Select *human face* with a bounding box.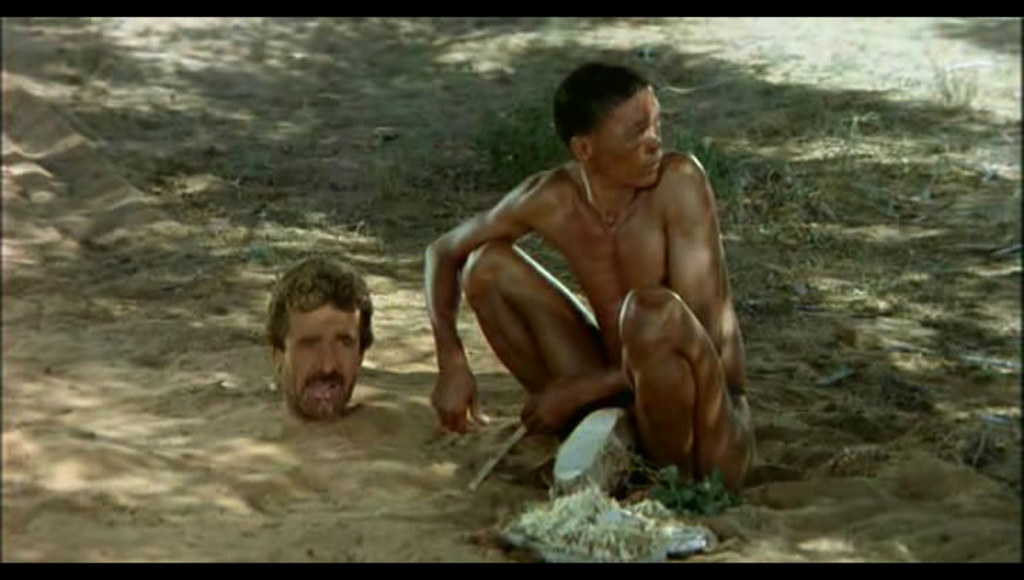
[x1=289, y1=301, x2=364, y2=419].
